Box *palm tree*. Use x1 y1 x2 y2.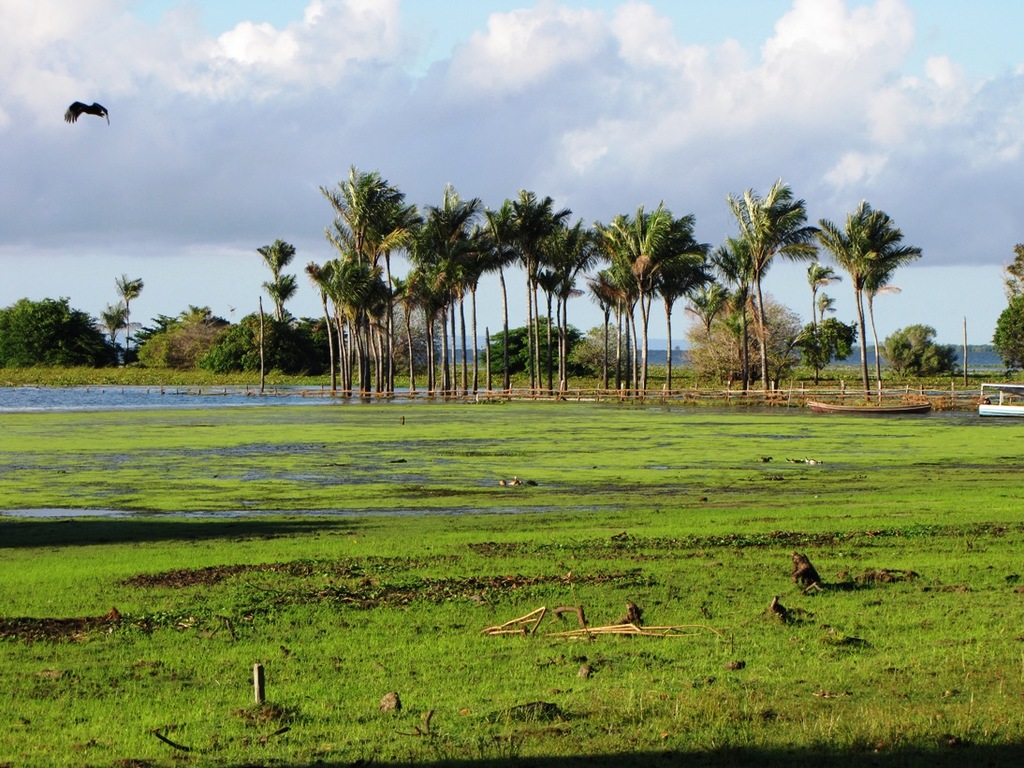
806 251 841 335.
